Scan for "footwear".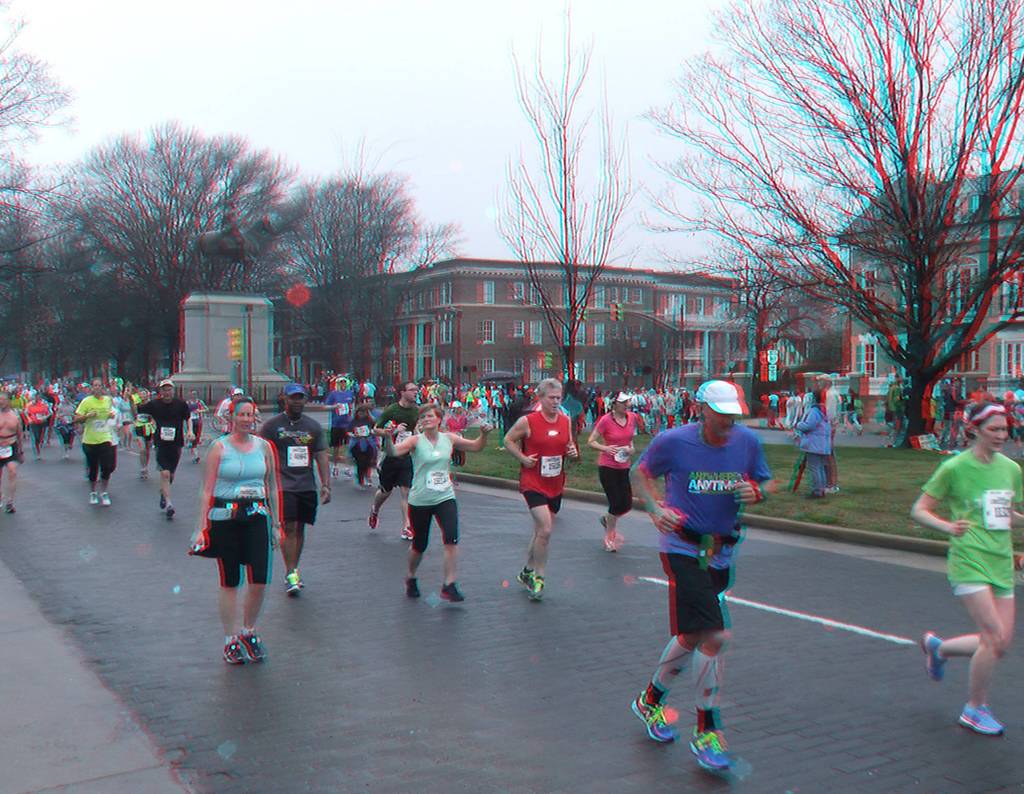
Scan result: <bbox>600, 514, 621, 536</bbox>.
